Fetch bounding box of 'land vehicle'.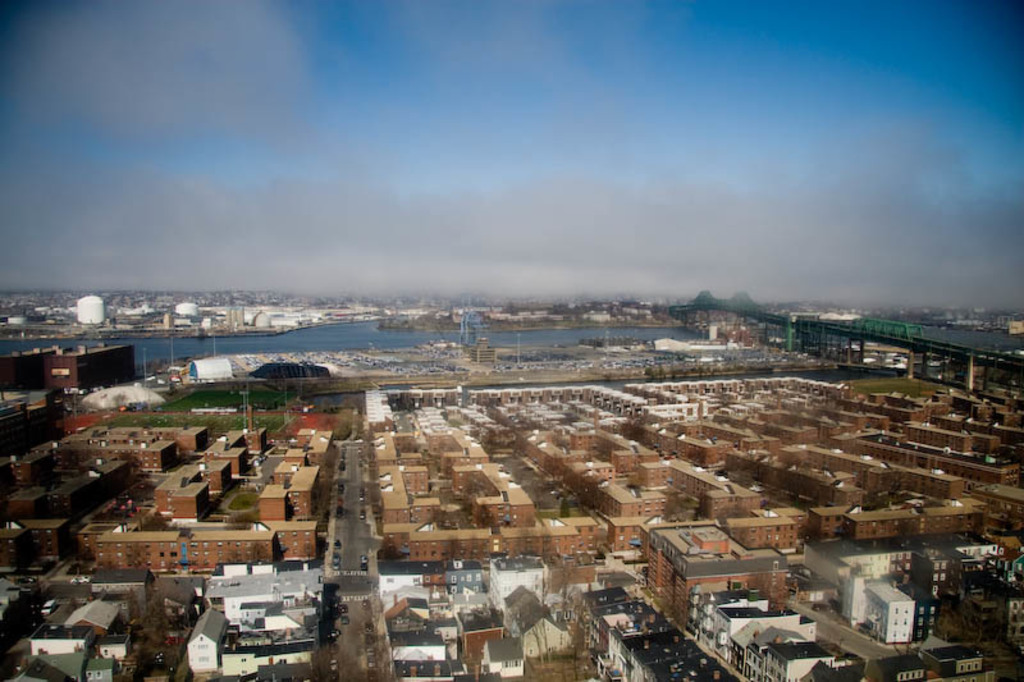
Bbox: (328, 558, 342, 573).
